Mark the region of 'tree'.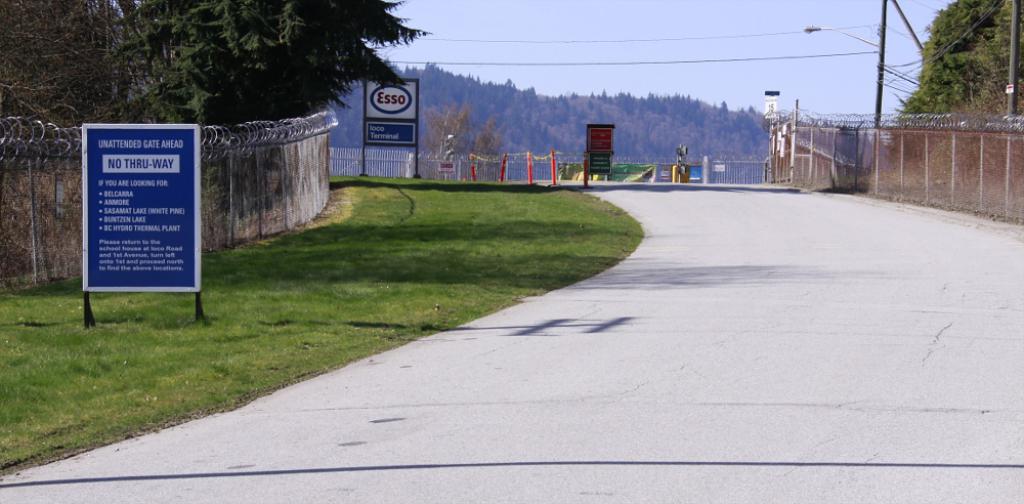
Region: left=908, top=1, right=1013, bottom=124.
